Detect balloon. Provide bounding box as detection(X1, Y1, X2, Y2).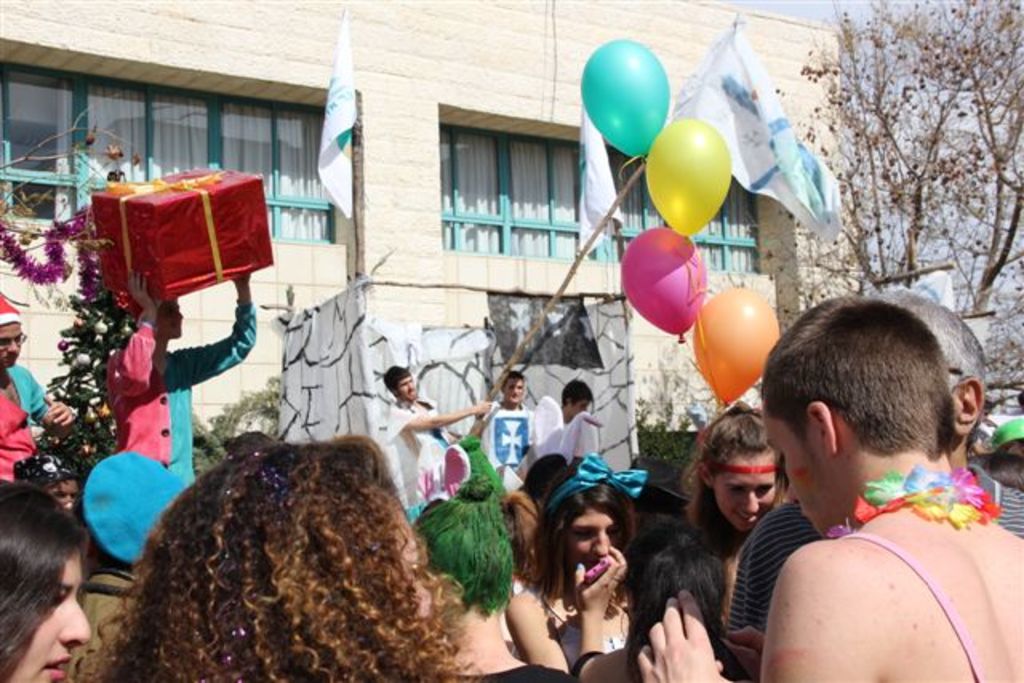
detection(621, 222, 704, 345).
